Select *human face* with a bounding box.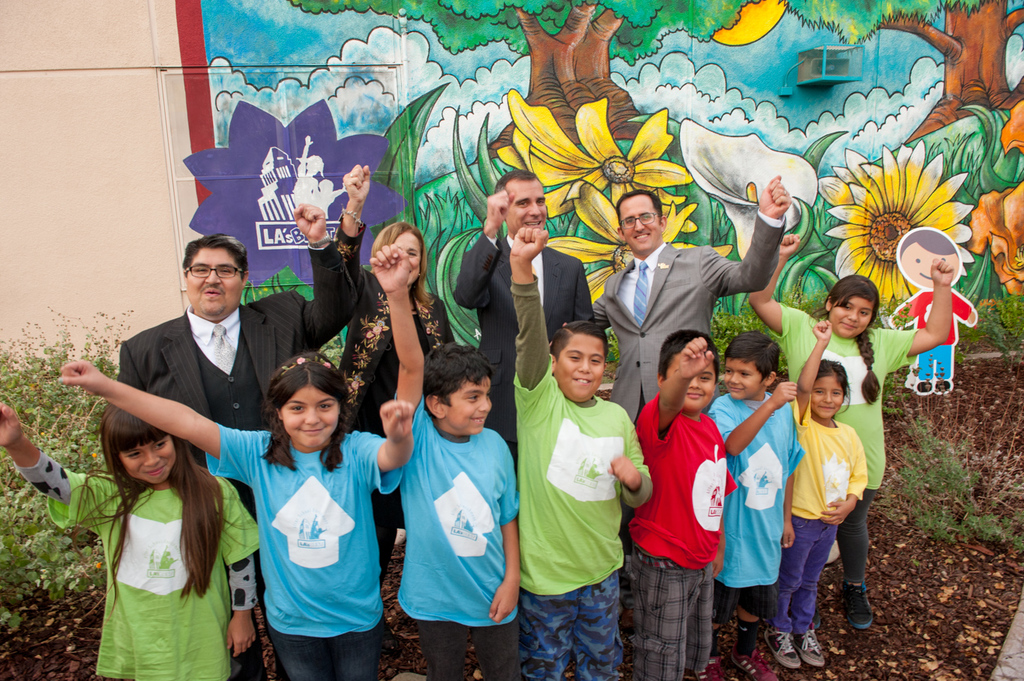
detection(447, 378, 492, 437).
